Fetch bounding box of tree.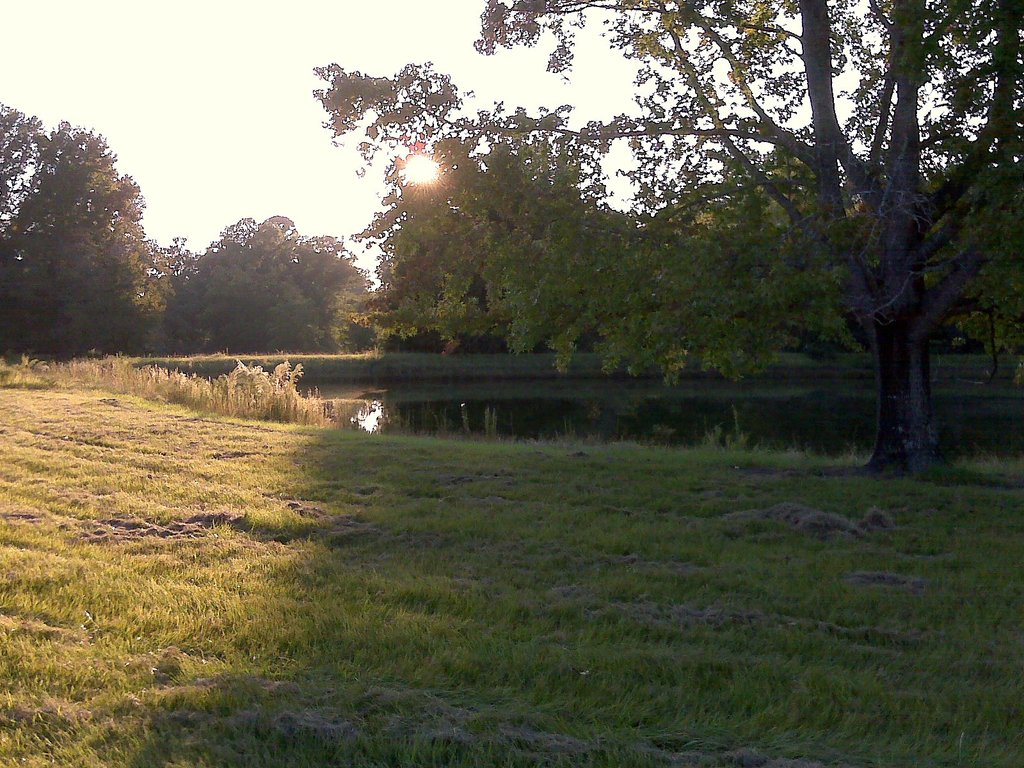
Bbox: <region>308, 0, 1023, 479</region>.
